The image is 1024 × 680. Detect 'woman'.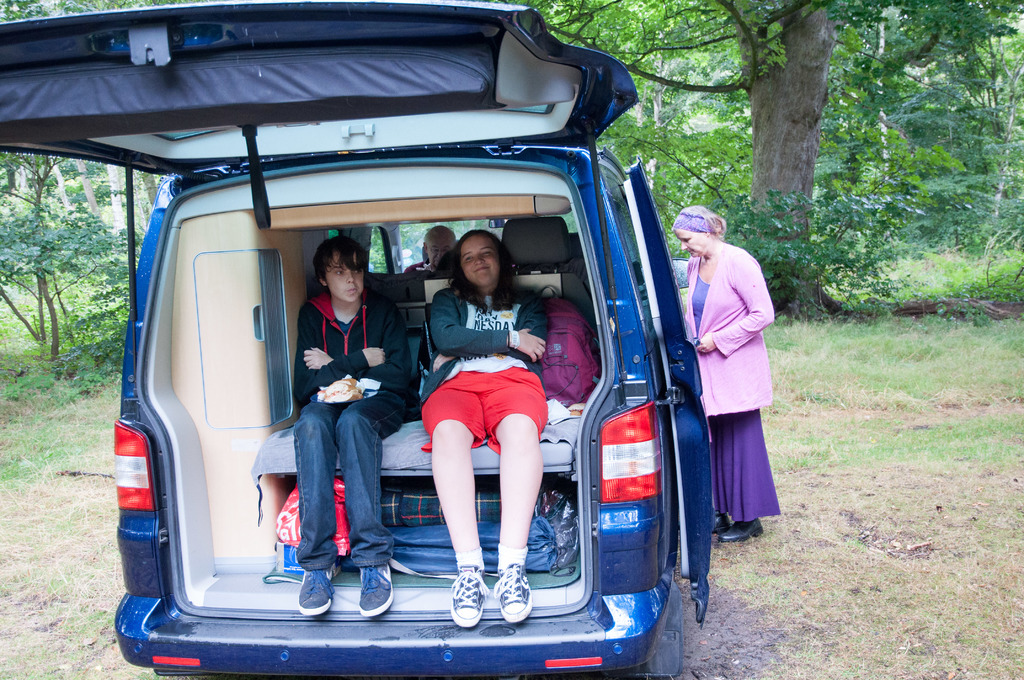
Detection: select_region(415, 230, 553, 631).
